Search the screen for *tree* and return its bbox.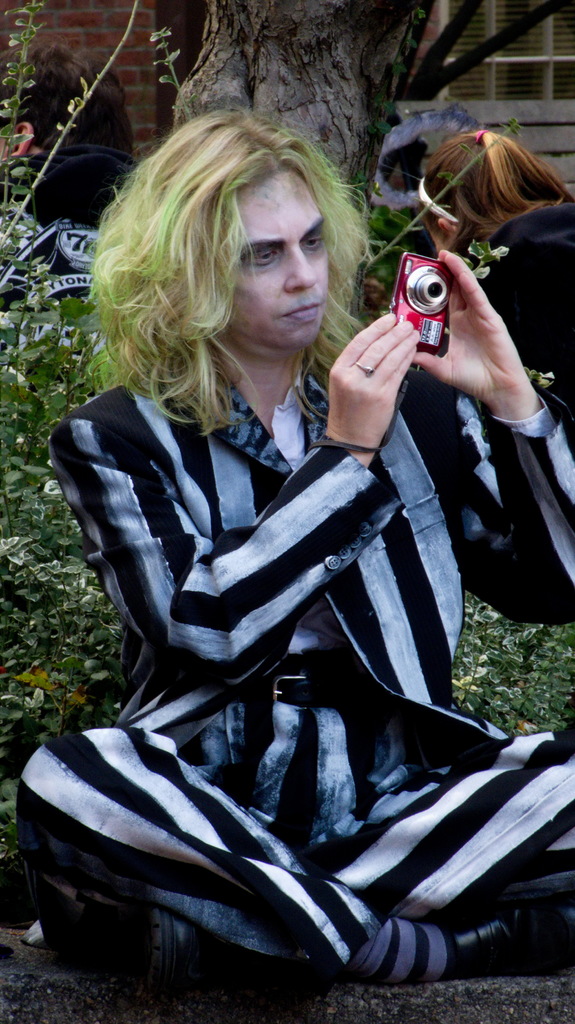
Found: BBox(168, 0, 411, 211).
